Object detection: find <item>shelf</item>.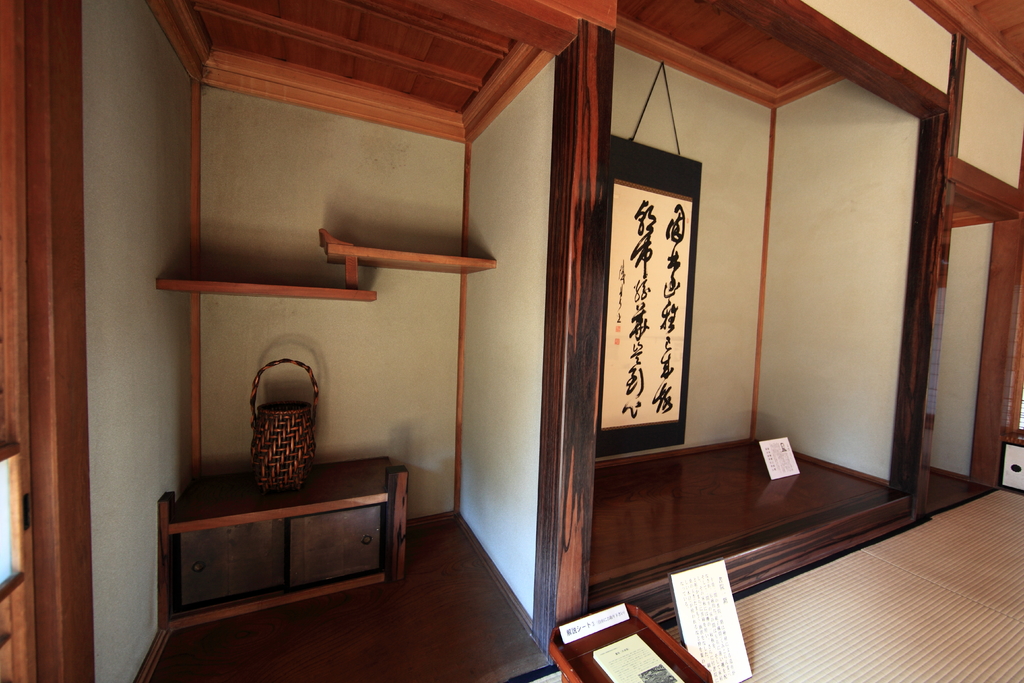
<region>157, 278, 380, 304</region>.
